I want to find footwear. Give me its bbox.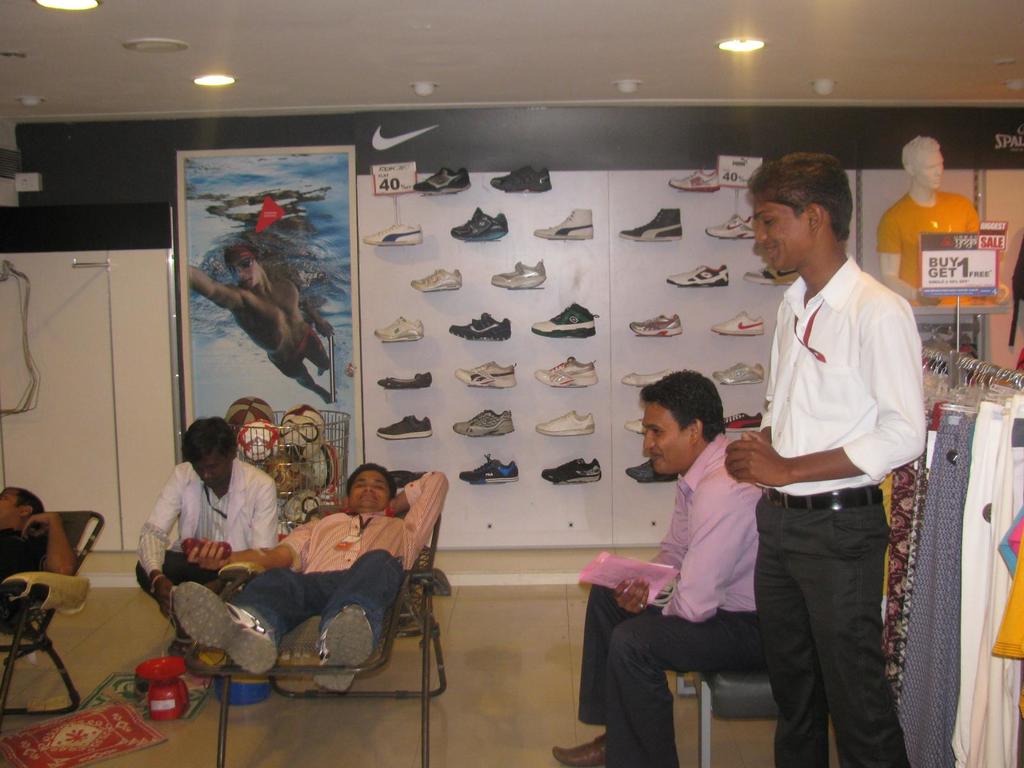
box=[408, 266, 463, 294].
